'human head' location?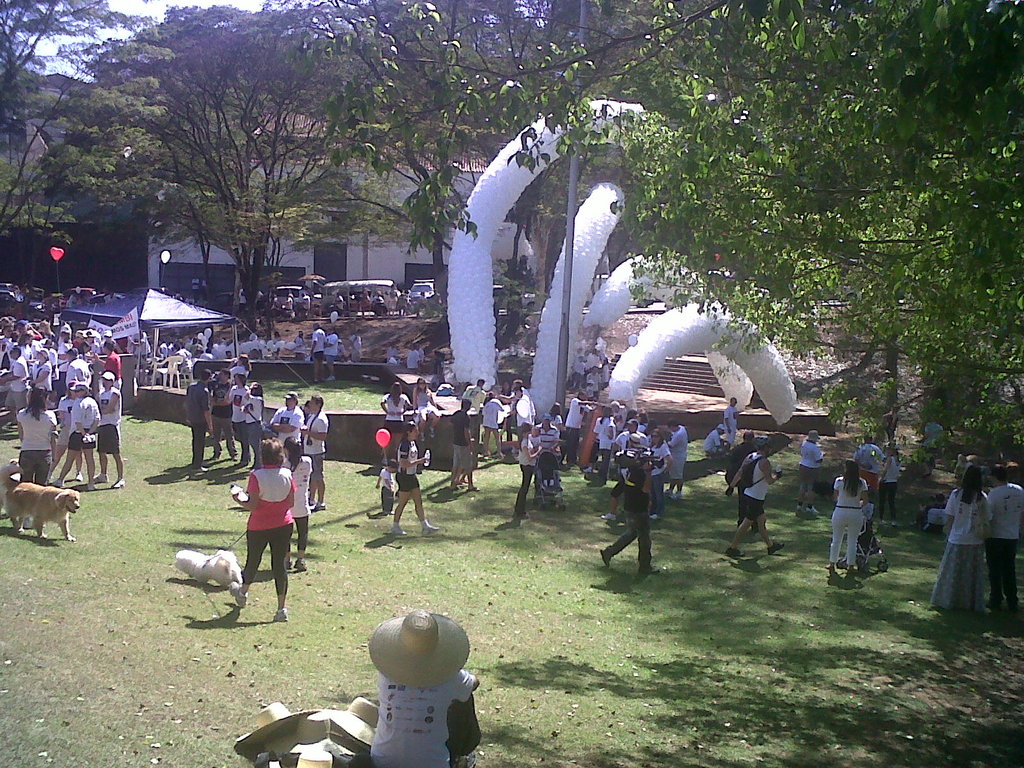
(left=965, top=465, right=995, bottom=490)
